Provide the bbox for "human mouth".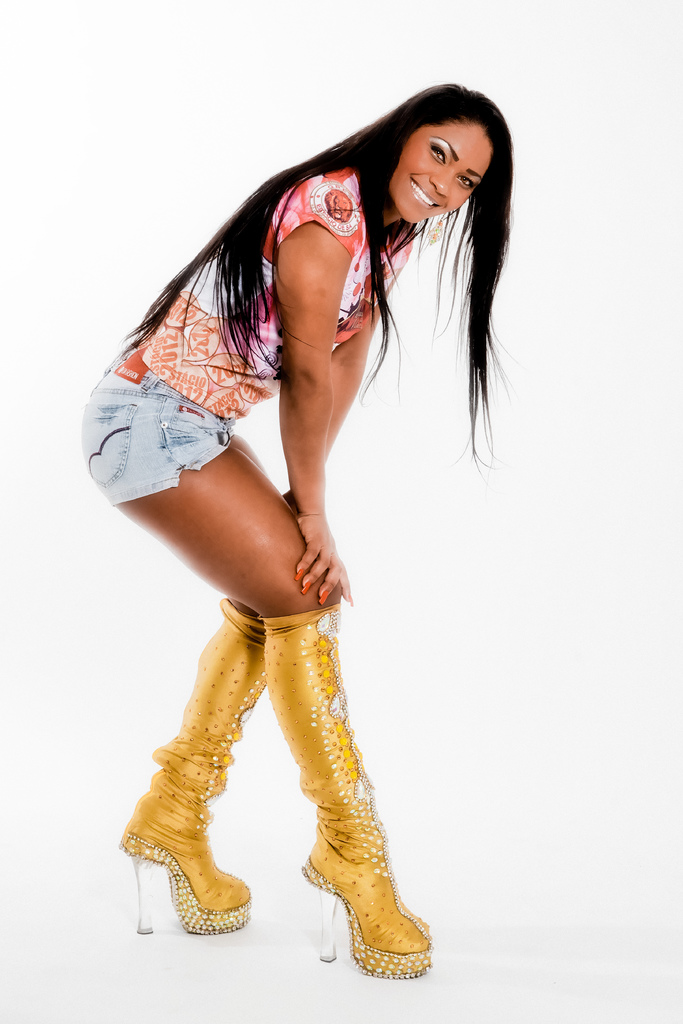
Rect(409, 173, 442, 209).
